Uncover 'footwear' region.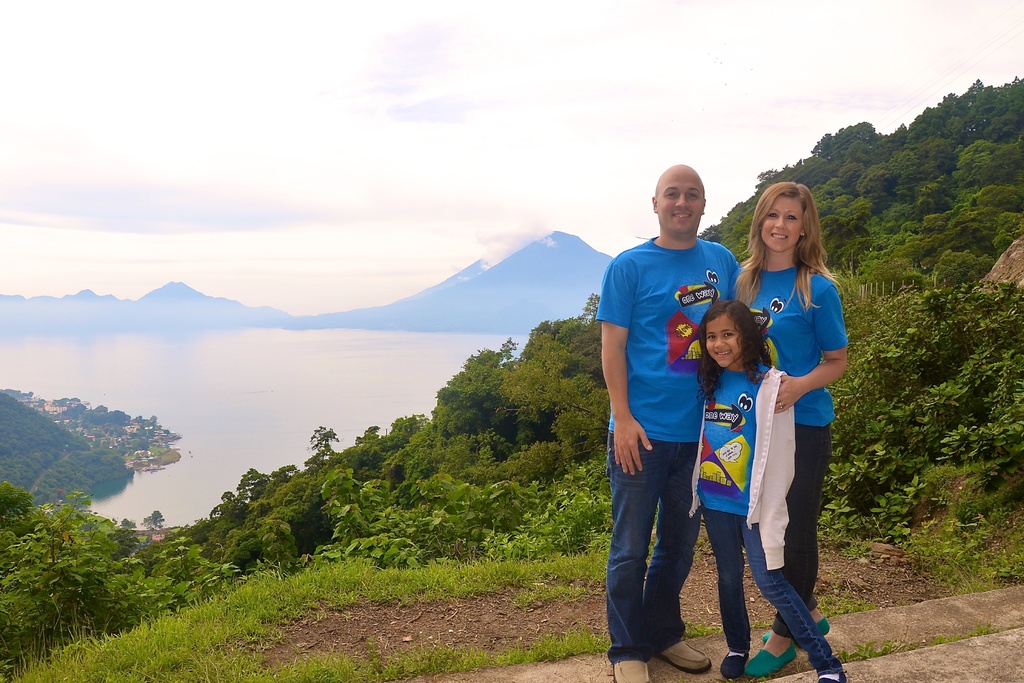
Uncovered: box=[604, 664, 665, 682].
